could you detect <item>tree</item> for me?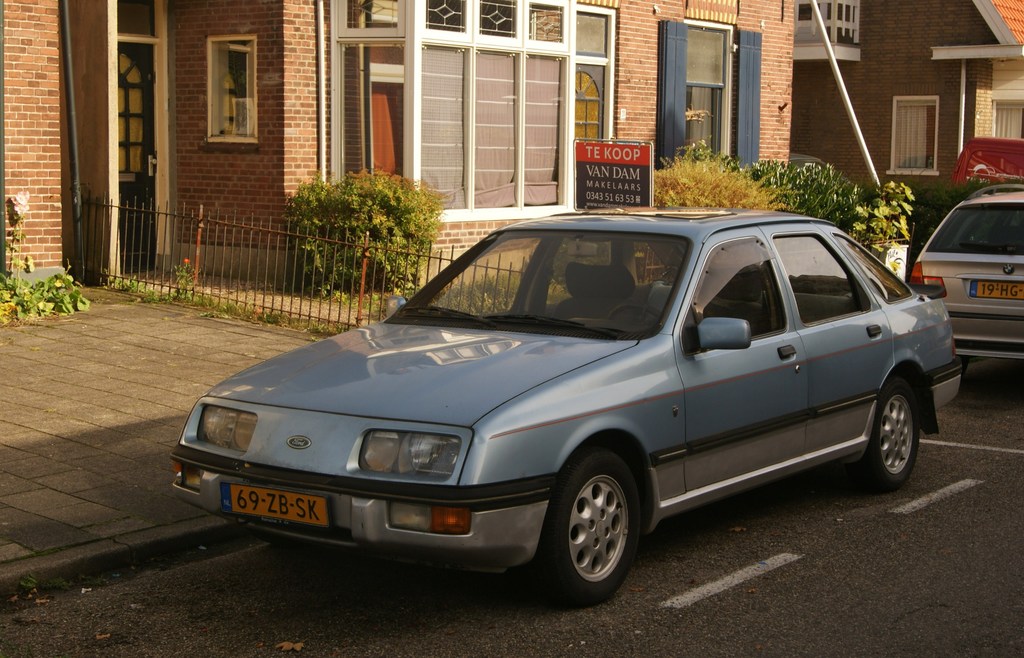
Detection result: crop(273, 174, 448, 285).
